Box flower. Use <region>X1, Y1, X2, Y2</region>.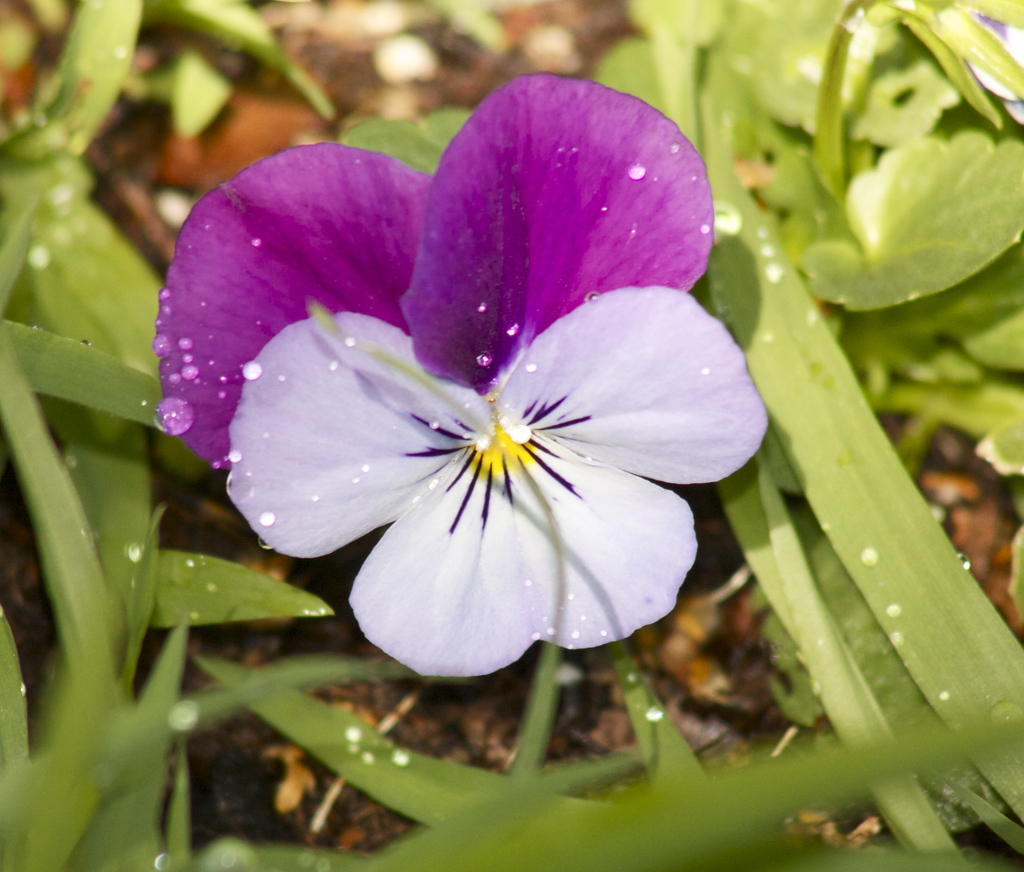
<region>175, 130, 744, 707</region>.
